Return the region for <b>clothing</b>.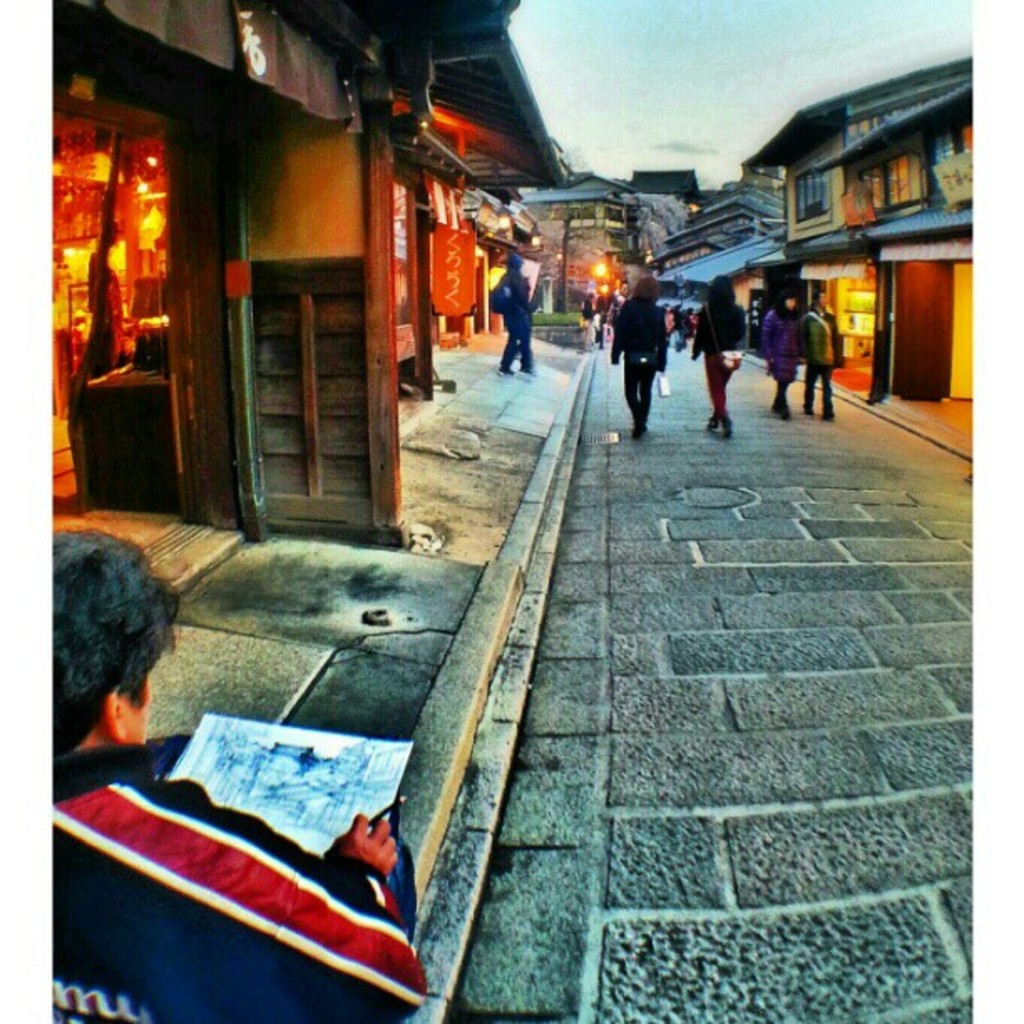
BBox(47, 706, 427, 996).
